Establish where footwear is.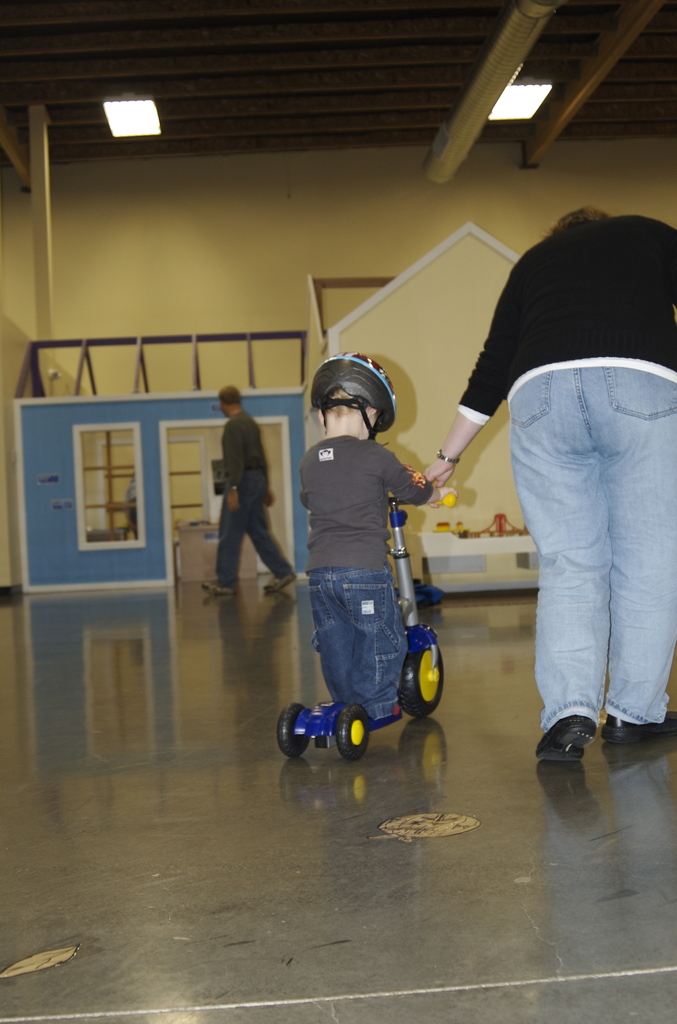
Established at Rect(261, 569, 299, 595).
